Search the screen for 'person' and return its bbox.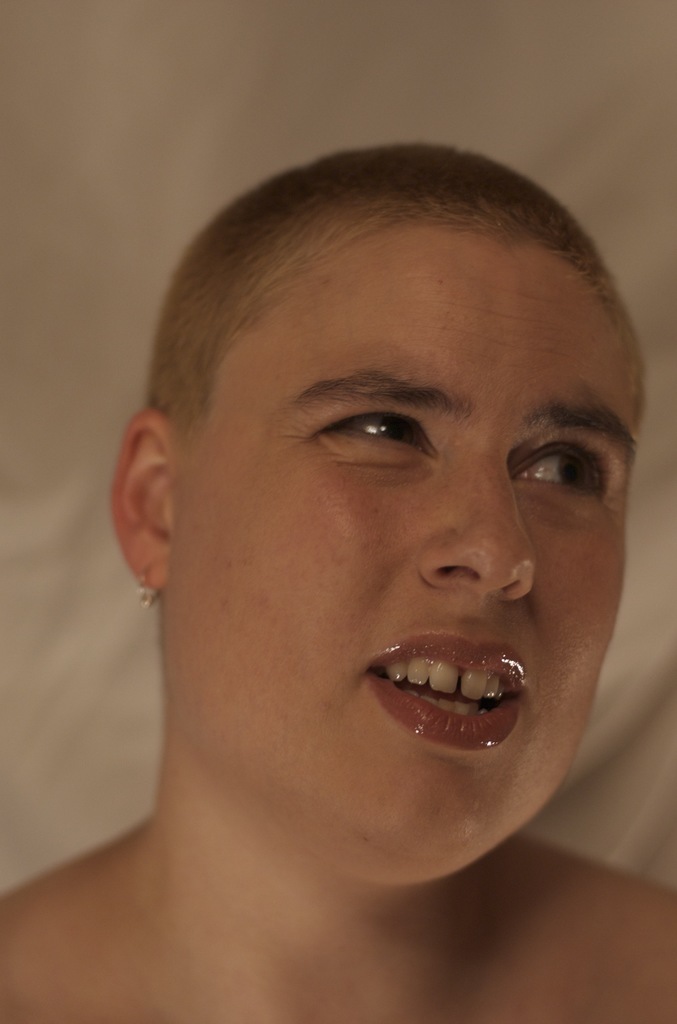
Found: <region>0, 133, 676, 1023</region>.
